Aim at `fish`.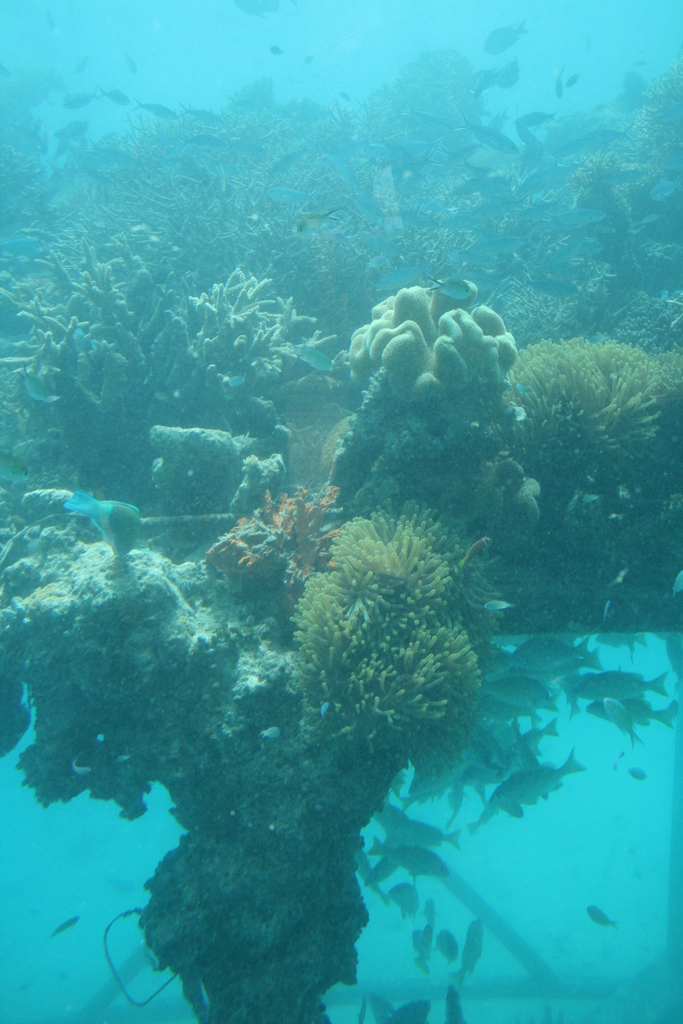
Aimed at region(50, 914, 85, 941).
